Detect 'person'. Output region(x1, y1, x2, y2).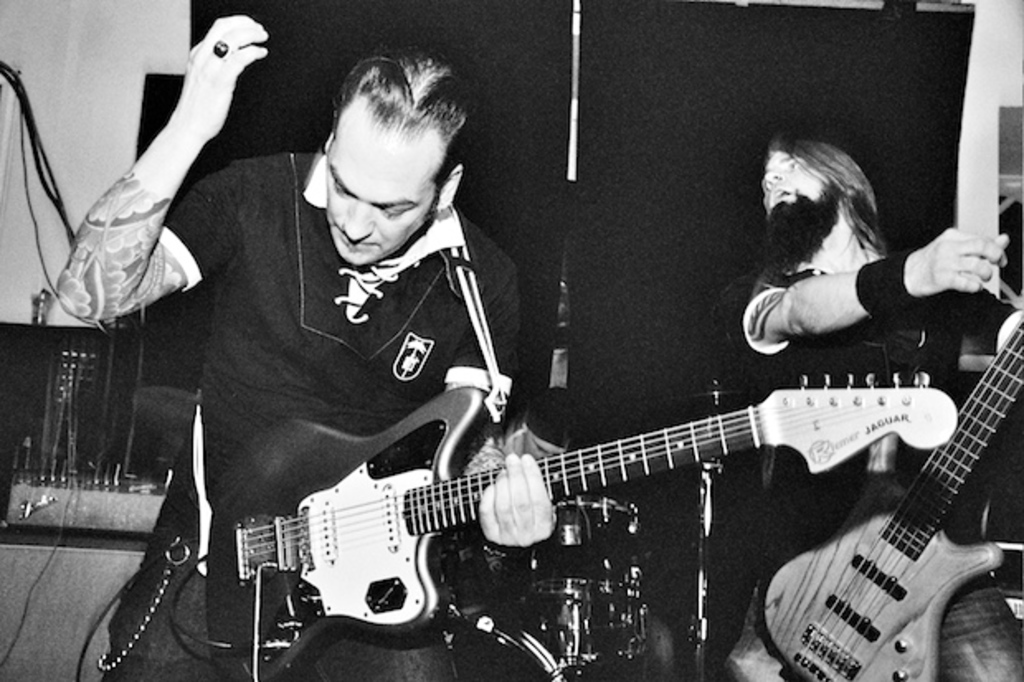
region(712, 124, 1022, 680).
